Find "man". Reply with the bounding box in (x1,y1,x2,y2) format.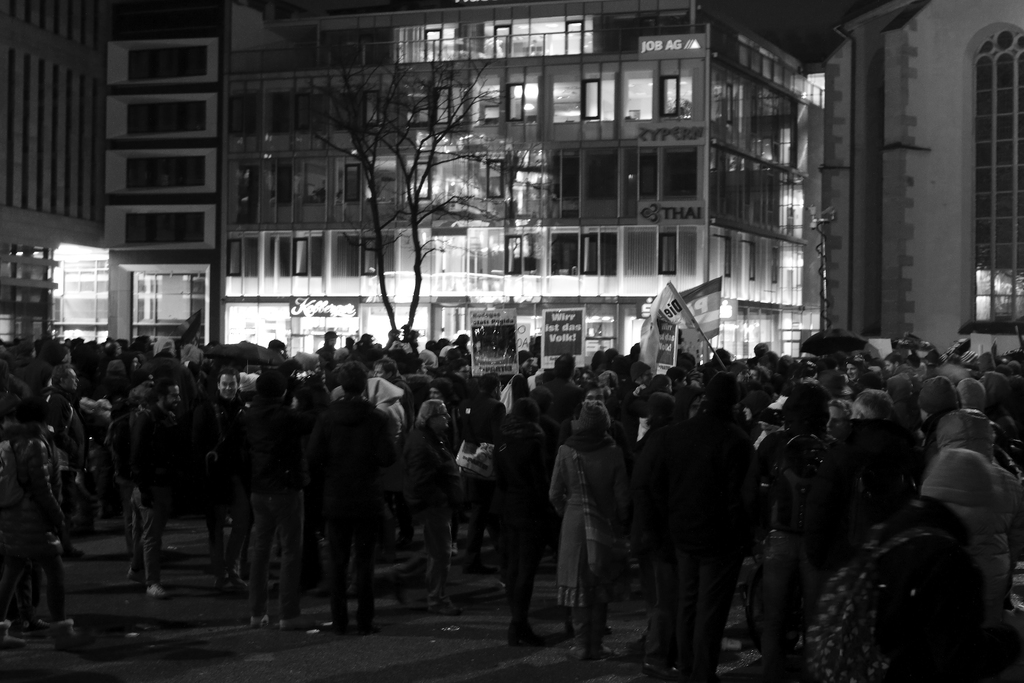
(540,352,589,423).
